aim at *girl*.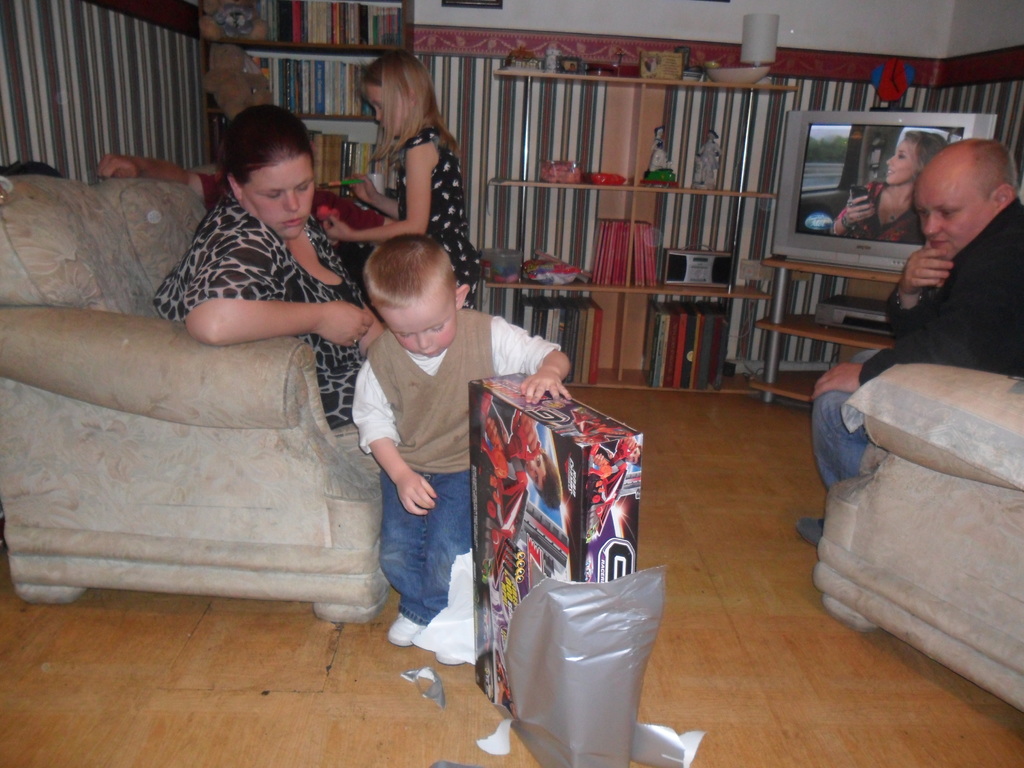
Aimed at 323, 52, 486, 316.
